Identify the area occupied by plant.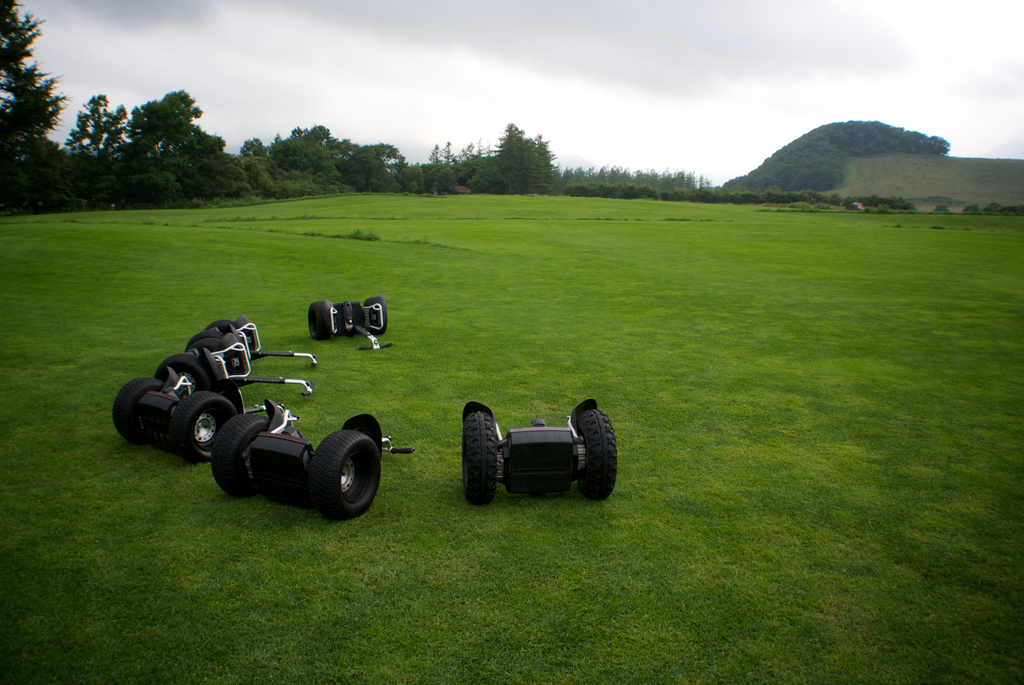
Area: 929:221:952:230.
